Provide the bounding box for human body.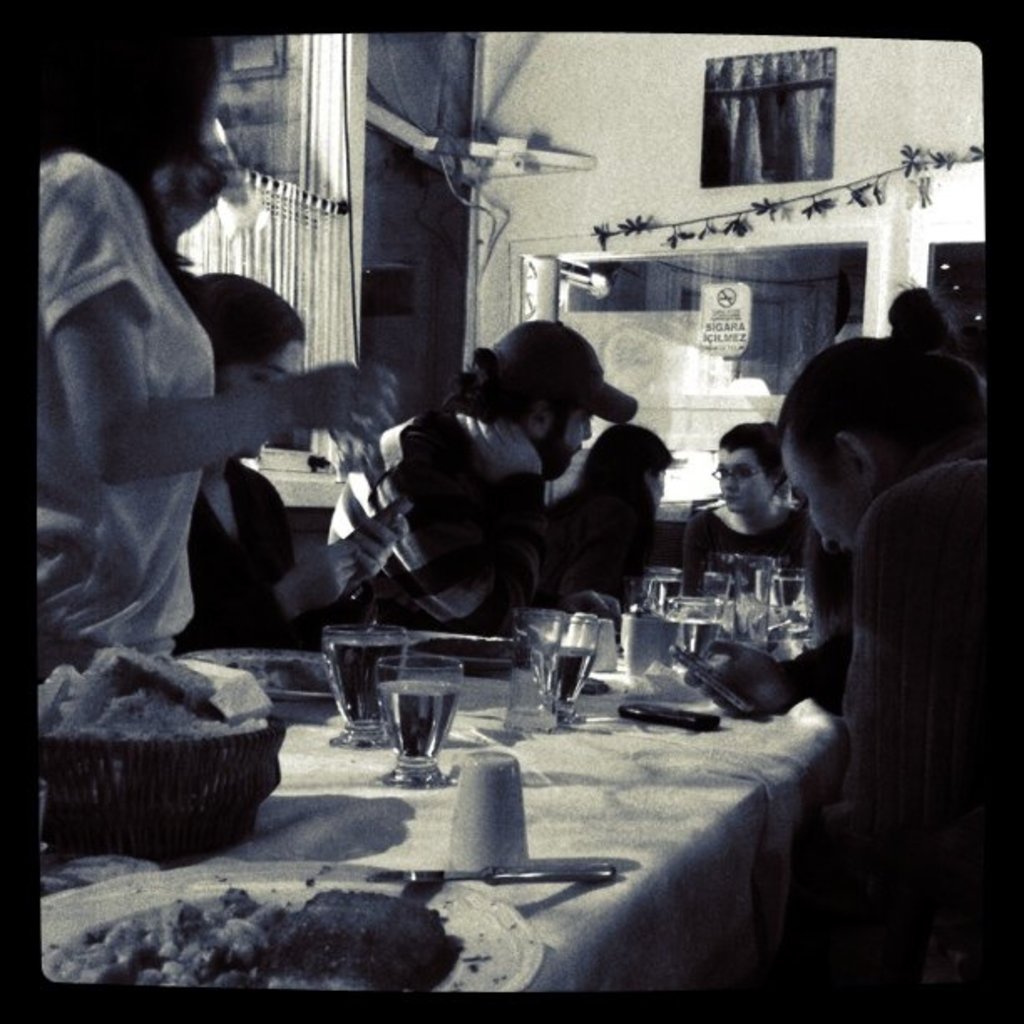
684 457 1022 970.
